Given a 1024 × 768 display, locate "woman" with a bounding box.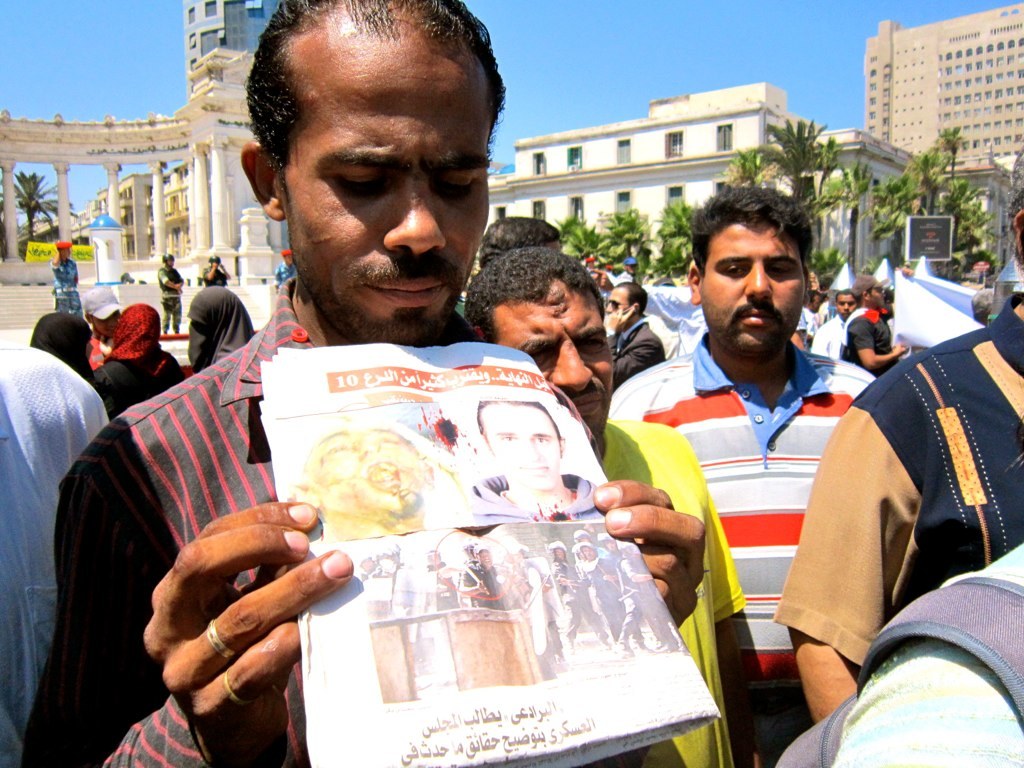
Located: pyautogui.locateOnScreen(29, 311, 98, 373).
